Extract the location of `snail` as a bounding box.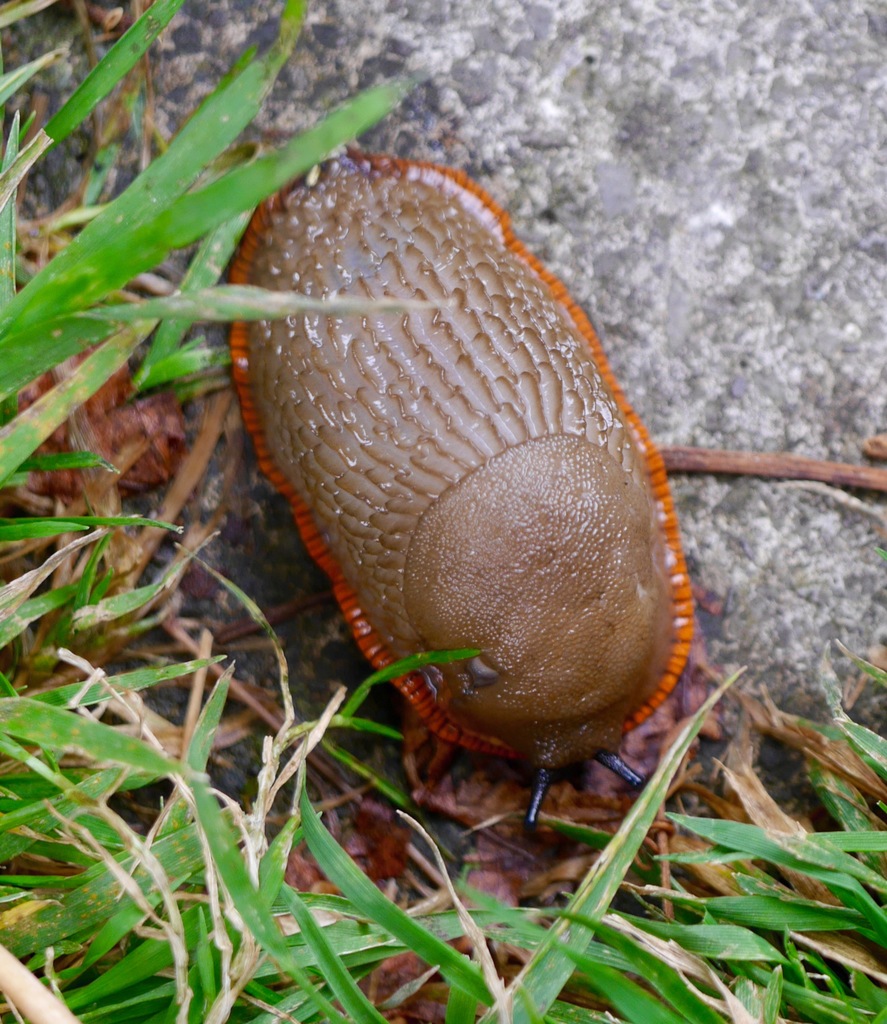
{"x1": 229, "y1": 153, "x2": 716, "y2": 833}.
